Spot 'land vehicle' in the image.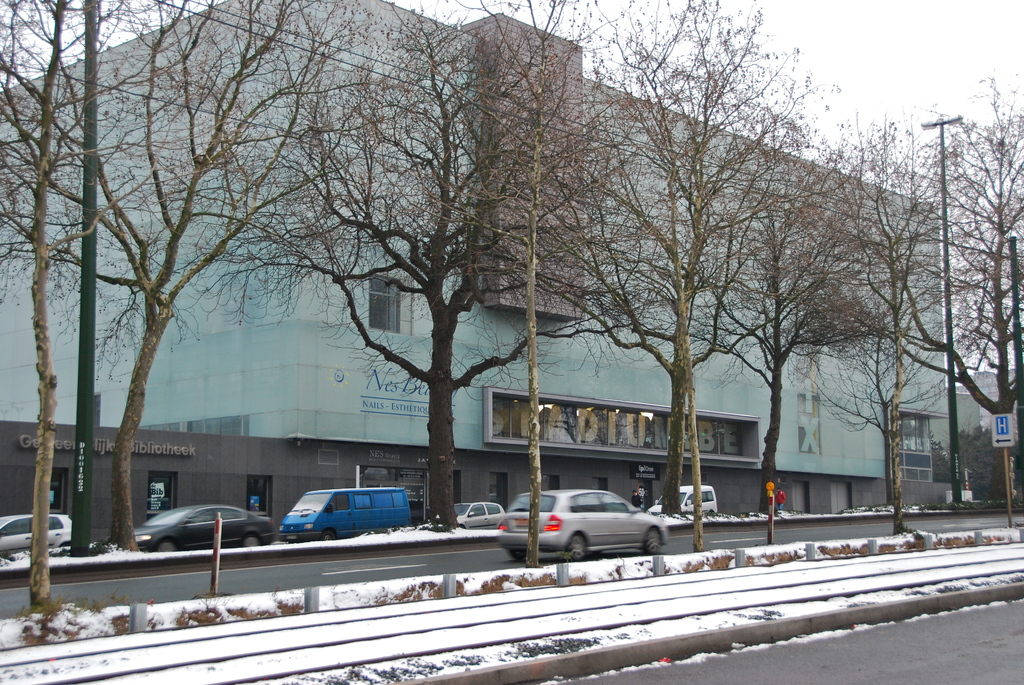
'land vehicle' found at {"left": 648, "top": 486, "right": 719, "bottom": 515}.
